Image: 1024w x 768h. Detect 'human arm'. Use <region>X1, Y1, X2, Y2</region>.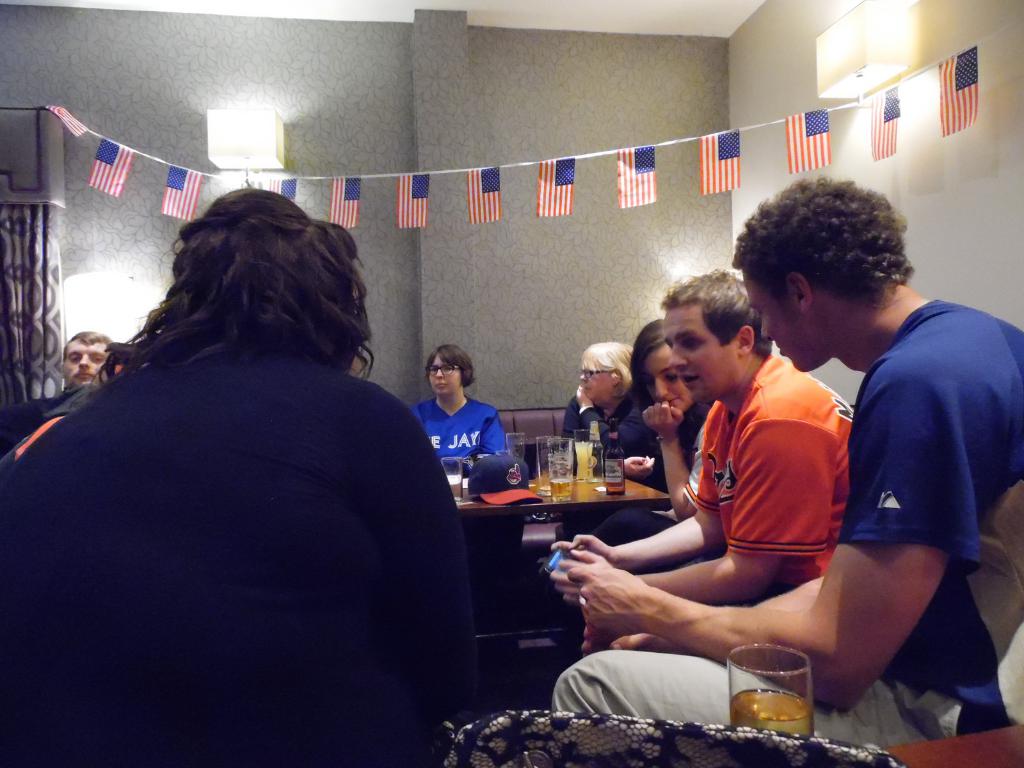
<region>574, 379, 650, 474</region>.
